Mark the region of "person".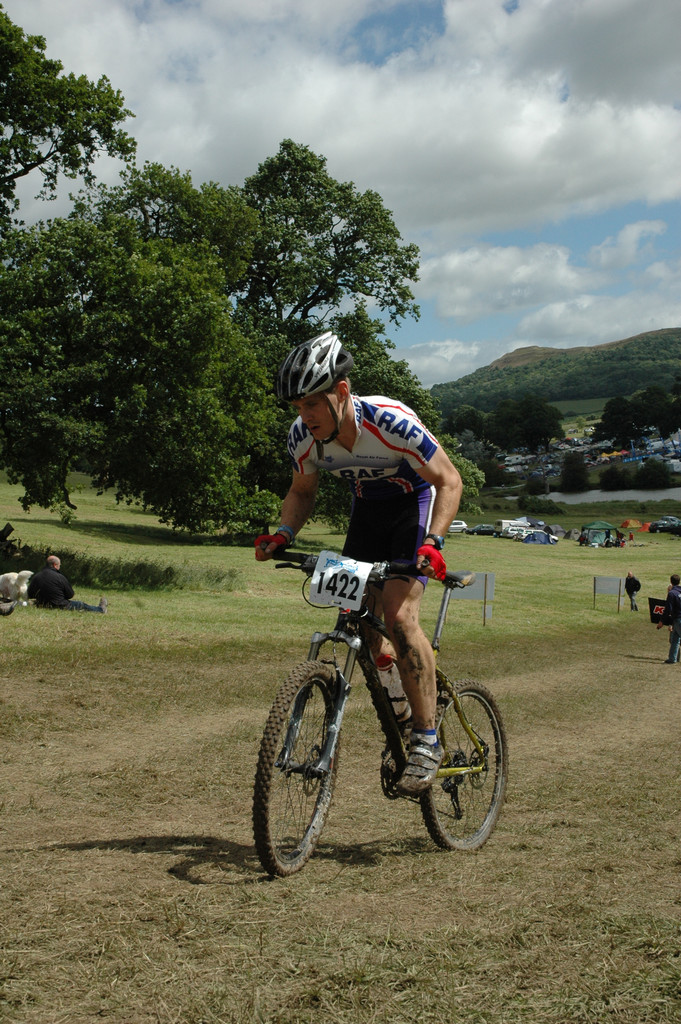
Region: BBox(253, 331, 464, 792).
